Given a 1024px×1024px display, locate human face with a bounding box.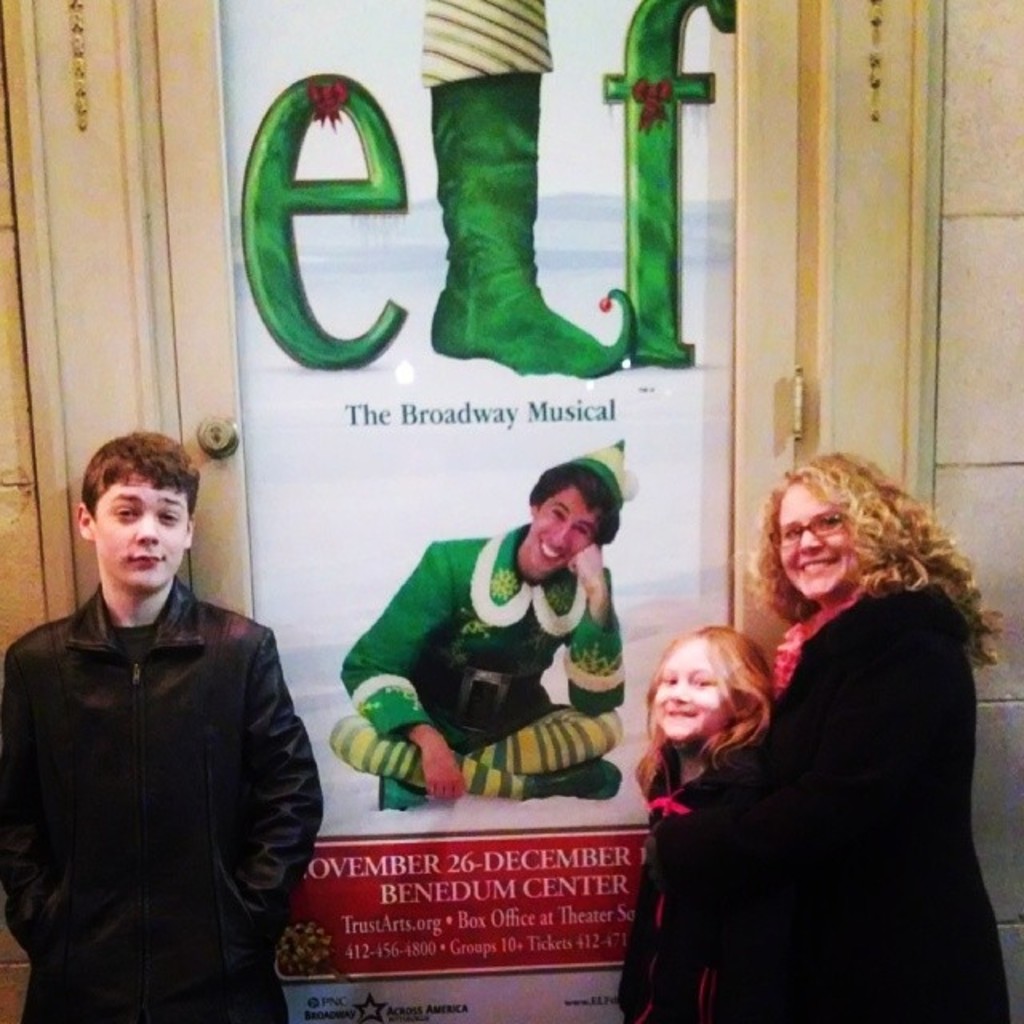
Located: x1=778, y1=483, x2=859, y2=600.
